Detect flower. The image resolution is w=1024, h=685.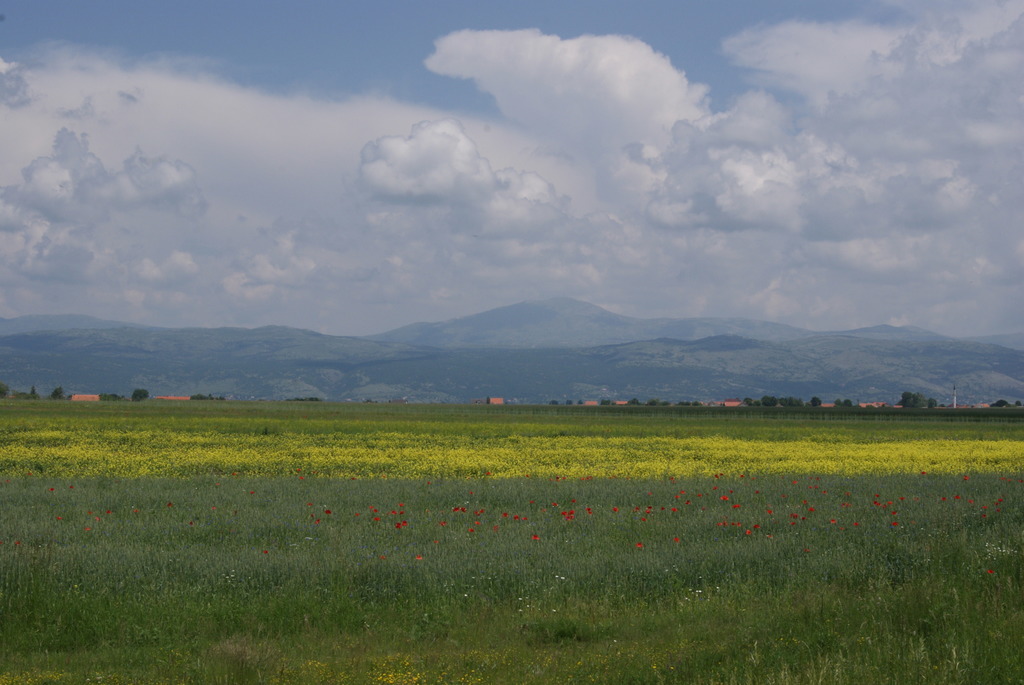
<region>529, 496, 534, 503</region>.
